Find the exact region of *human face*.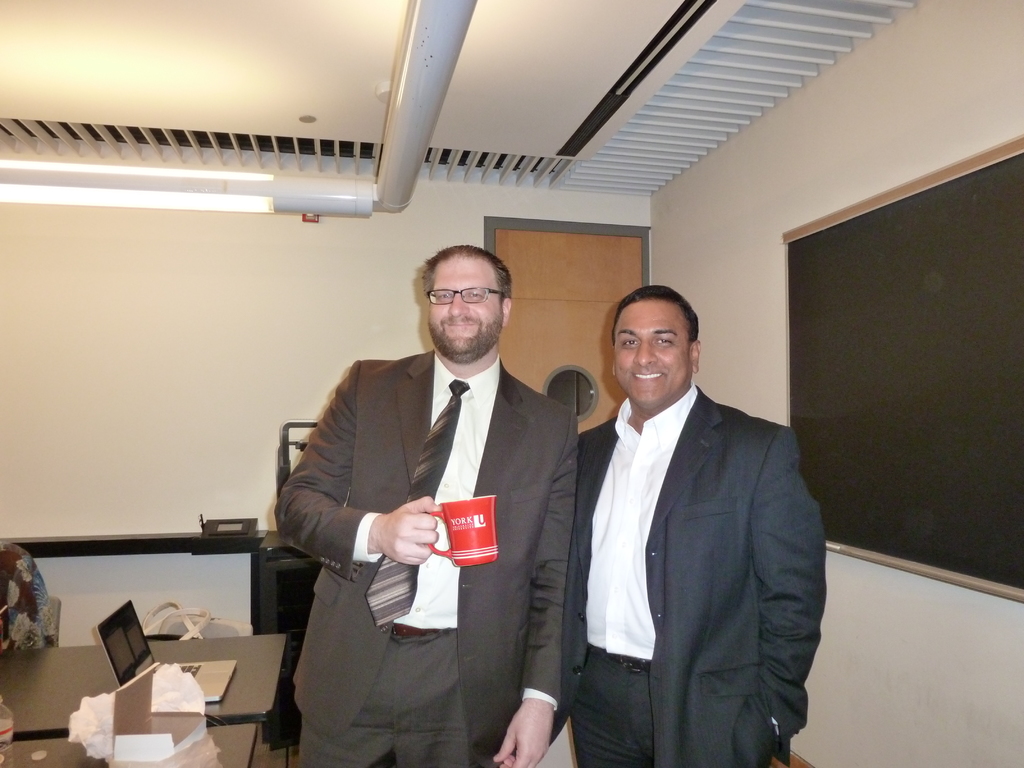
Exact region: bbox=[610, 298, 694, 405].
